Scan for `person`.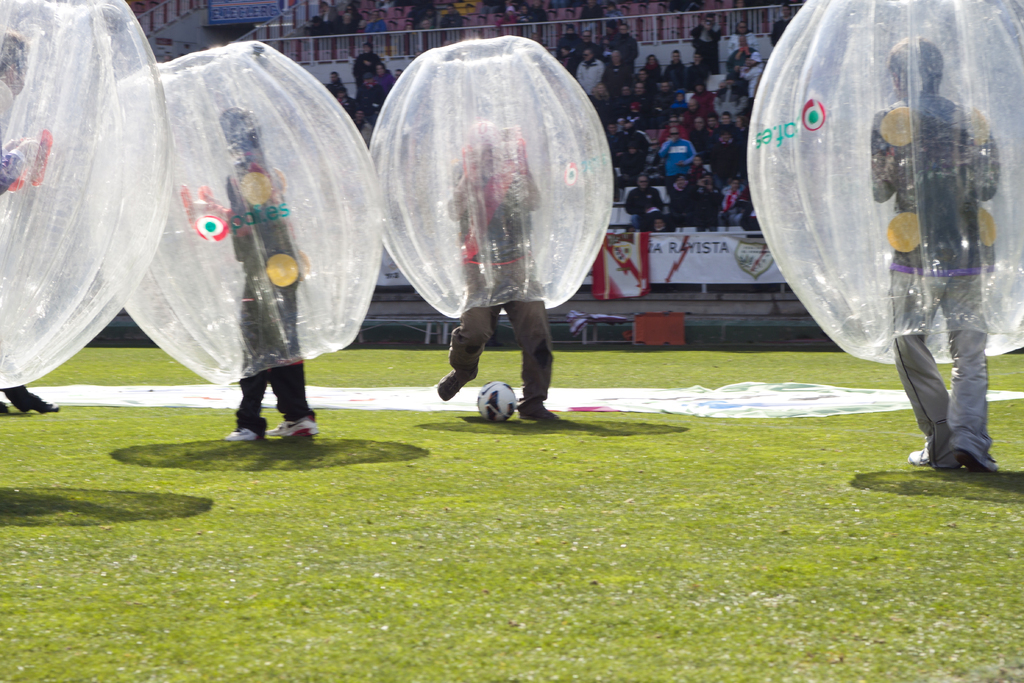
Scan result: x1=0, y1=19, x2=45, y2=199.
